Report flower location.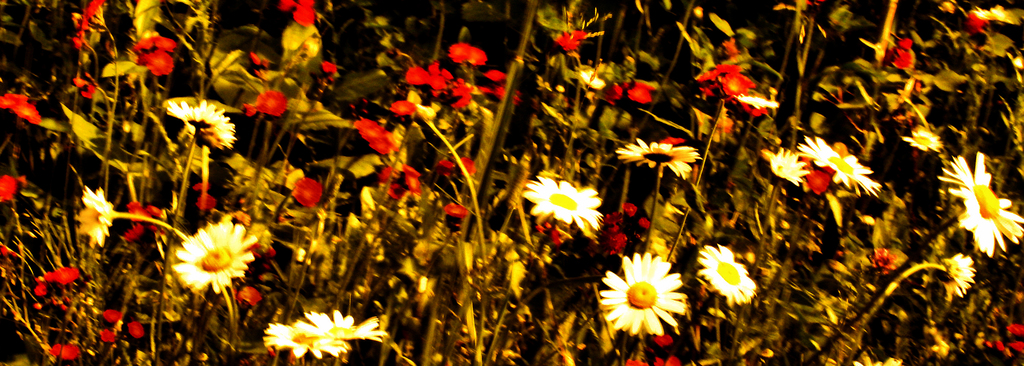
Report: bbox=[164, 97, 236, 150].
